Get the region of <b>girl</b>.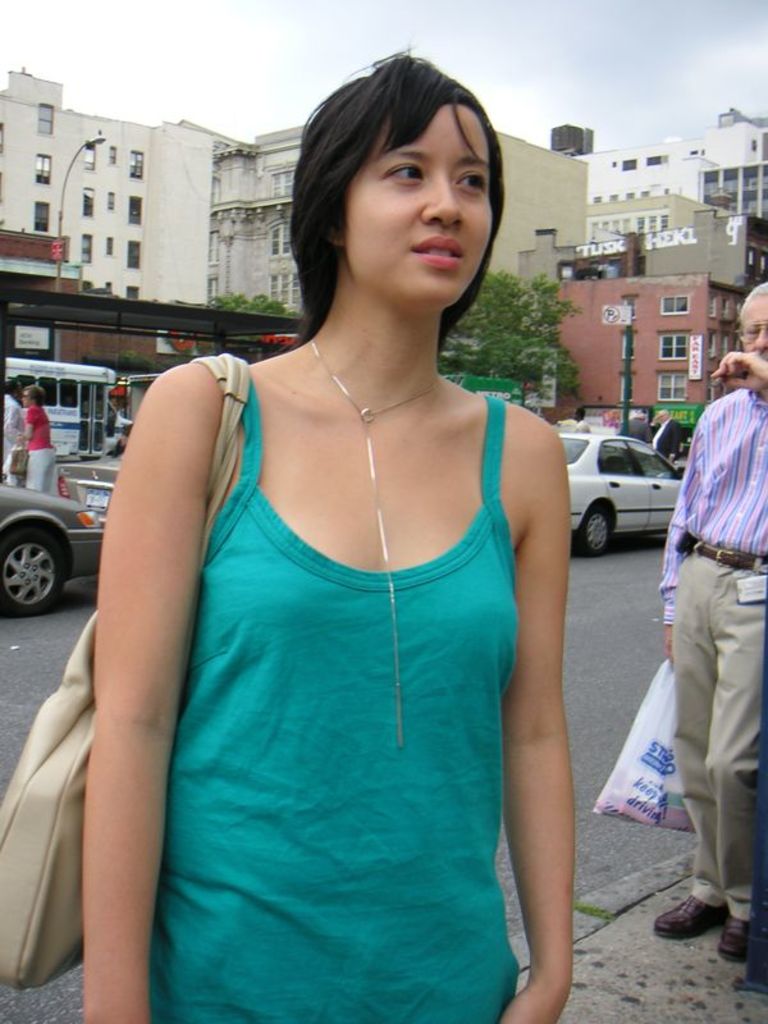
detection(24, 387, 68, 516).
